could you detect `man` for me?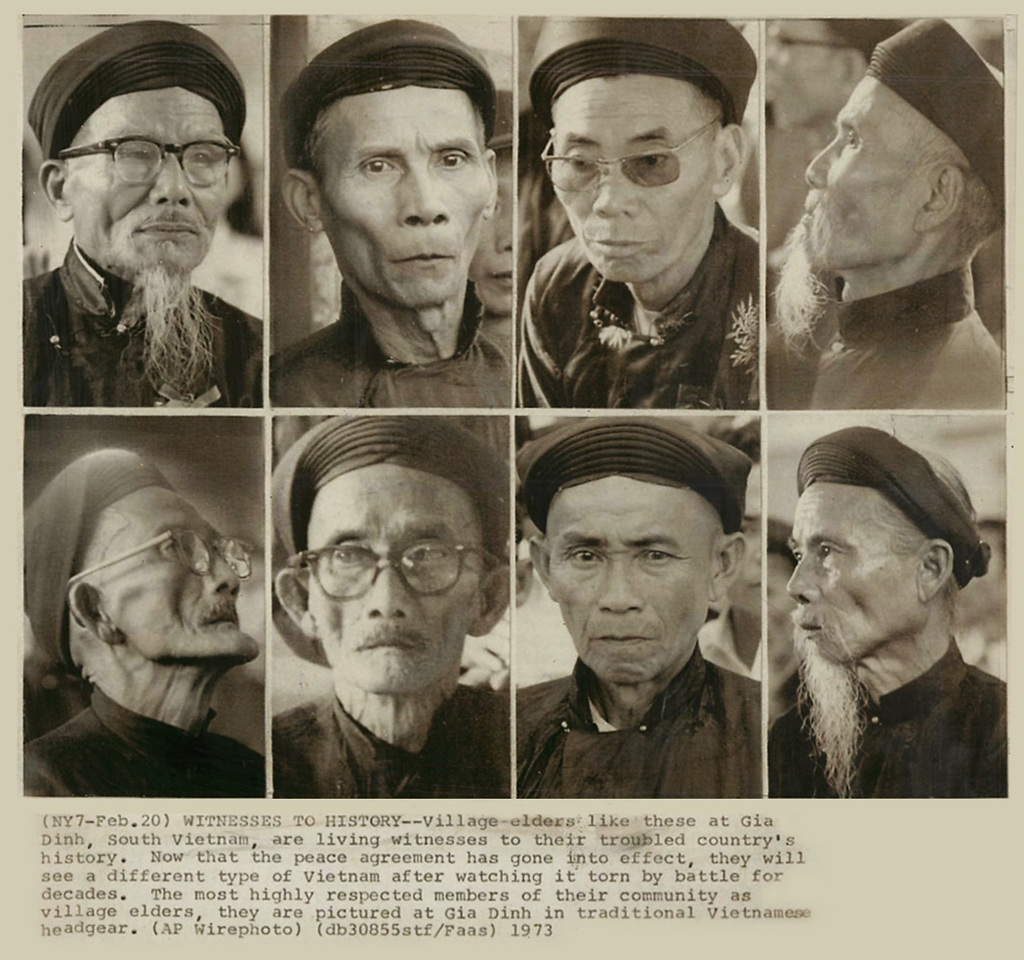
Detection result: <bbox>763, 13, 999, 411</bbox>.
